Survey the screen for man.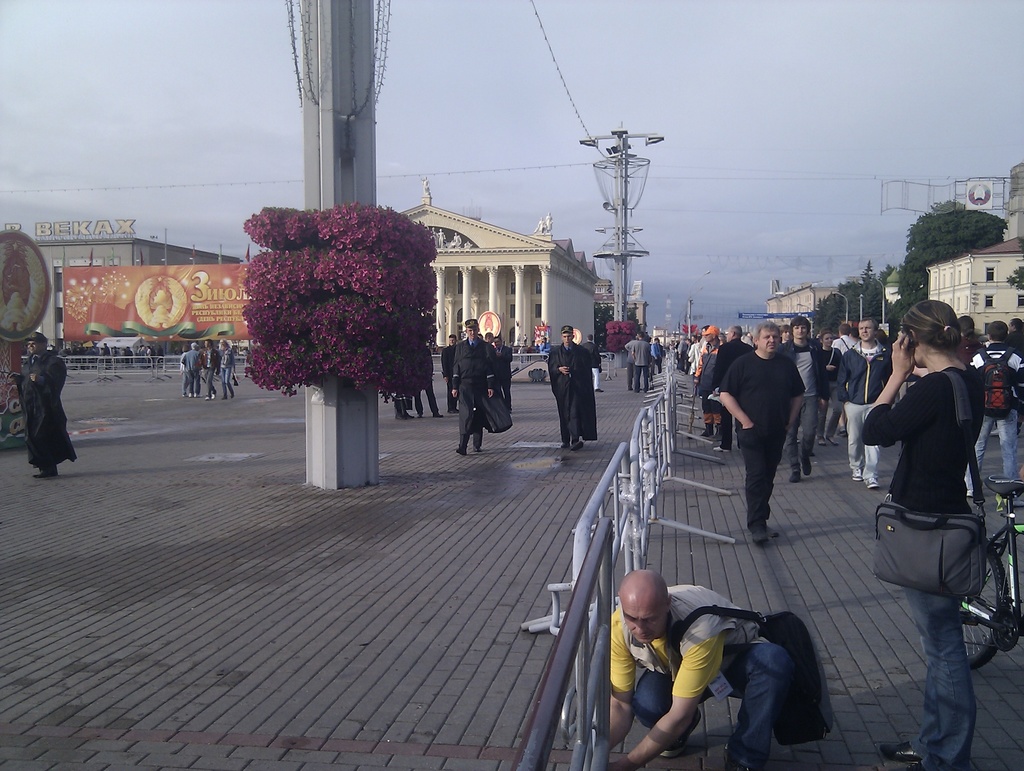
Survey found: 515/332/520/350.
